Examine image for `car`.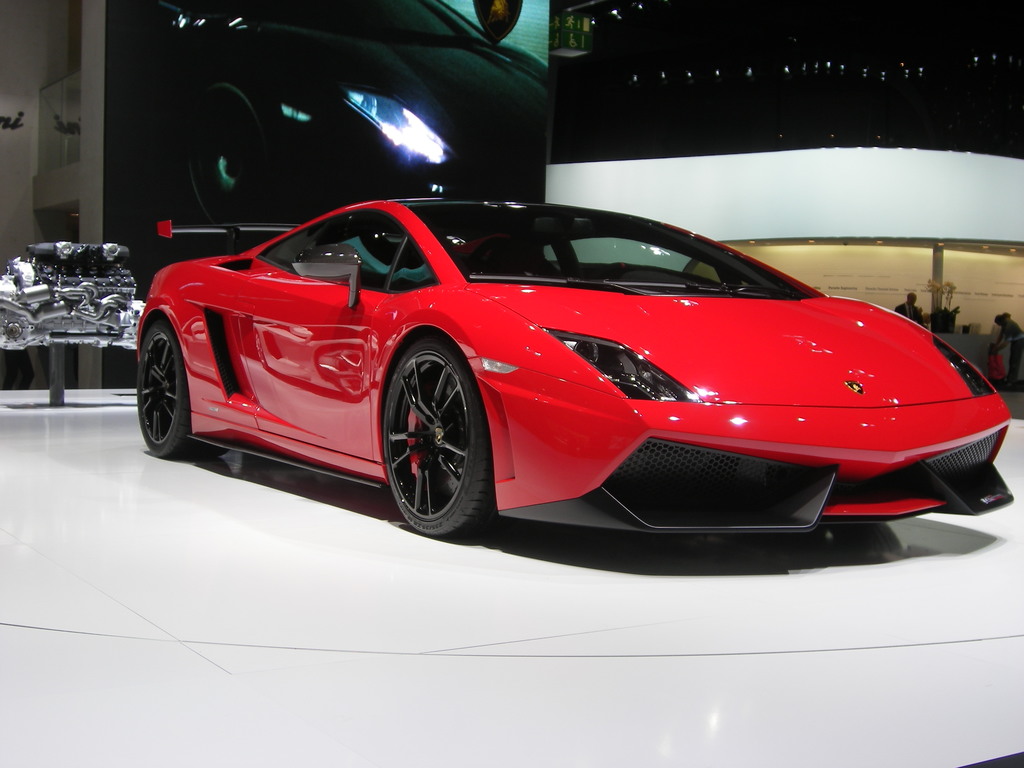
Examination result: left=111, top=0, right=545, bottom=284.
